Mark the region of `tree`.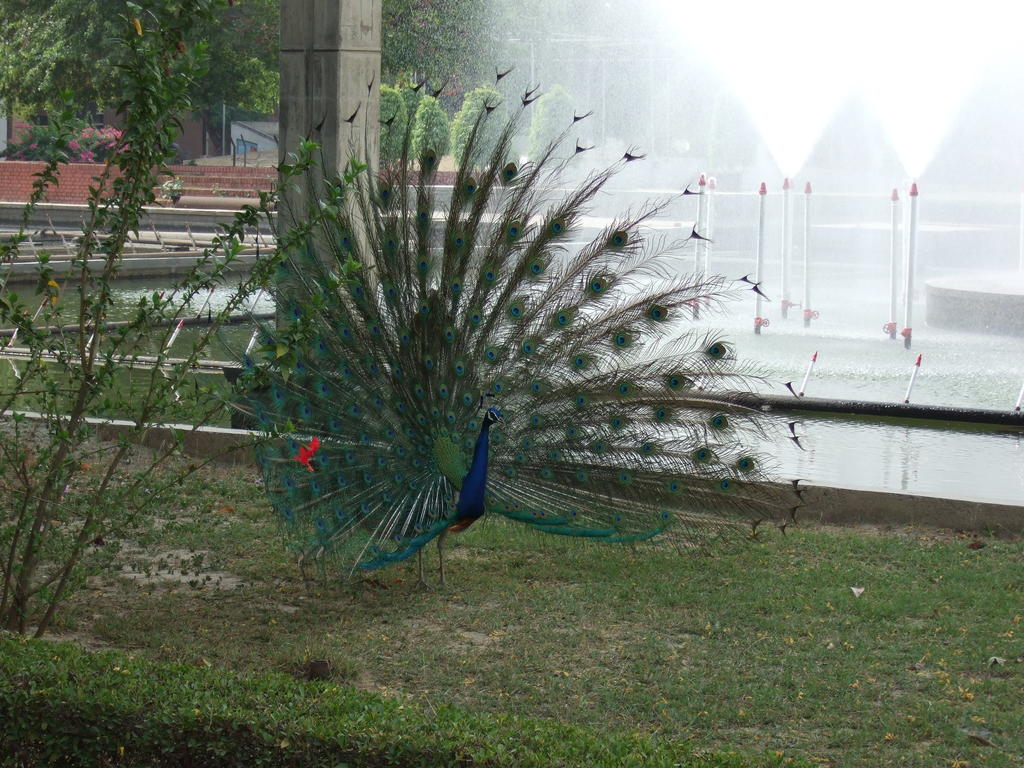
Region: (380, 0, 708, 157).
